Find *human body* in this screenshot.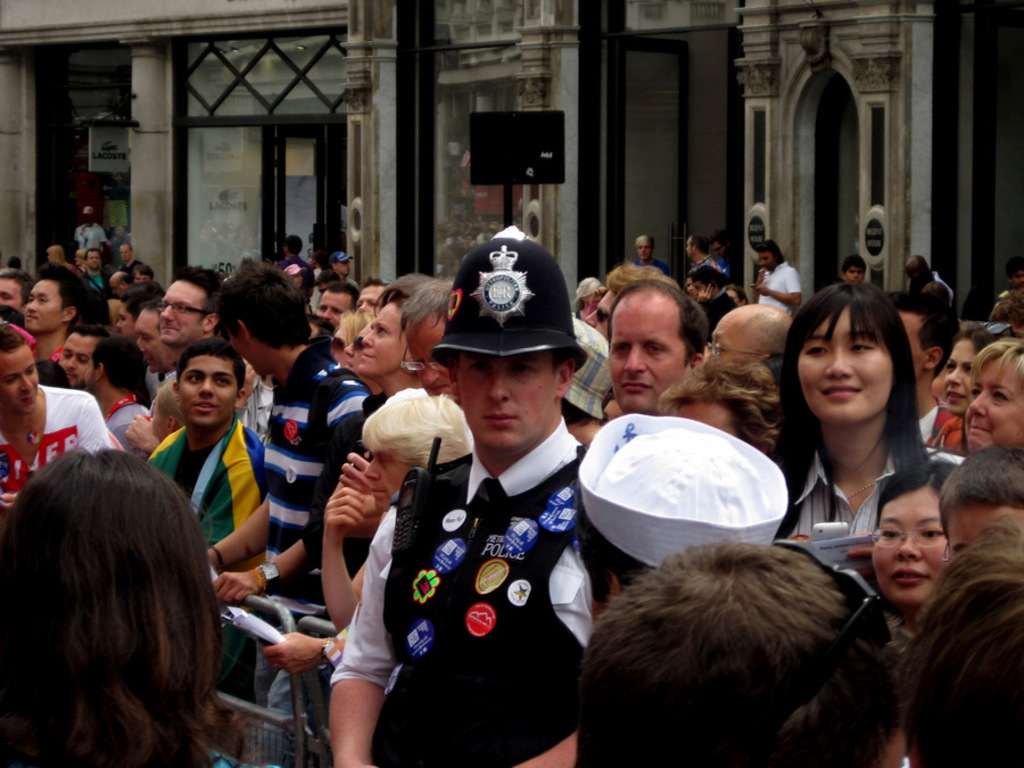
The bounding box for *human body* is region(14, 243, 75, 267).
